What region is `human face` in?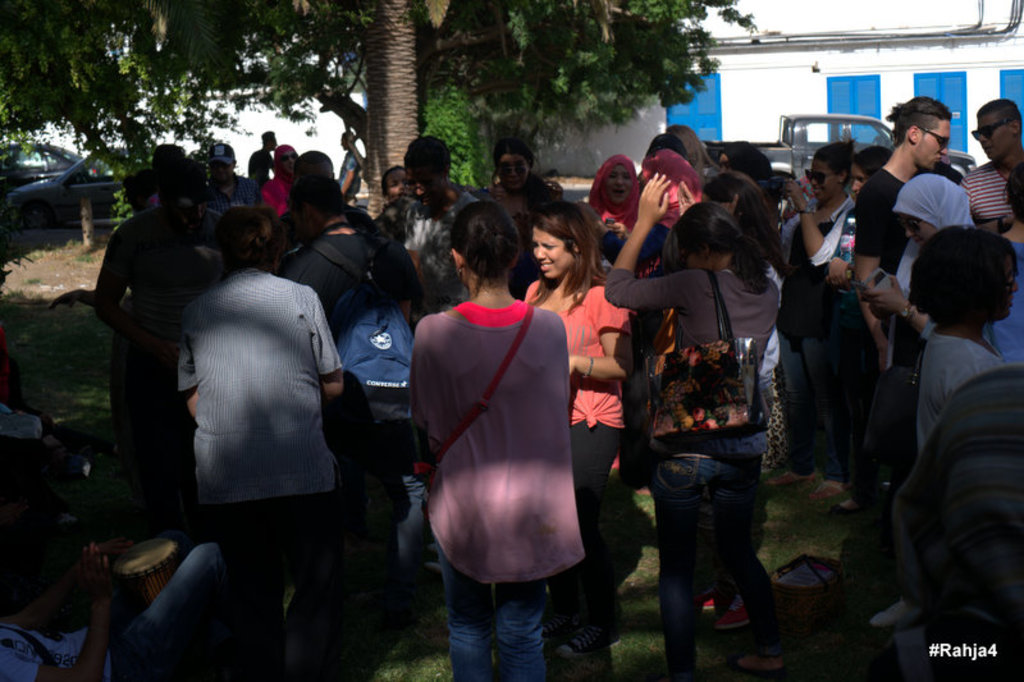
locate(612, 169, 626, 202).
